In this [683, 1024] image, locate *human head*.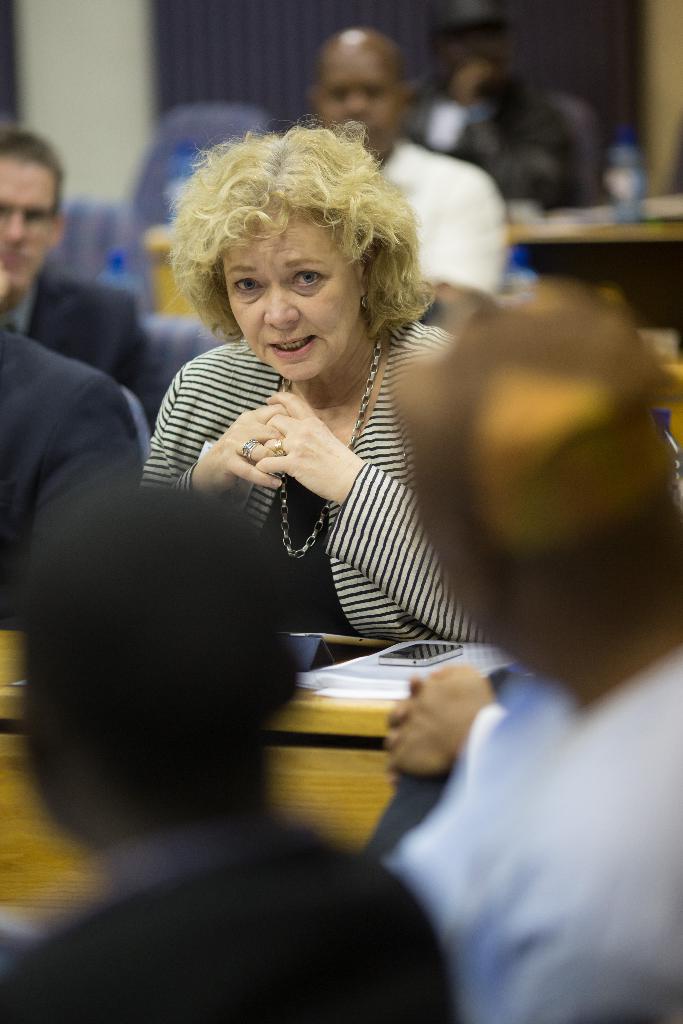
Bounding box: {"x1": 317, "y1": 29, "x2": 404, "y2": 165}.
